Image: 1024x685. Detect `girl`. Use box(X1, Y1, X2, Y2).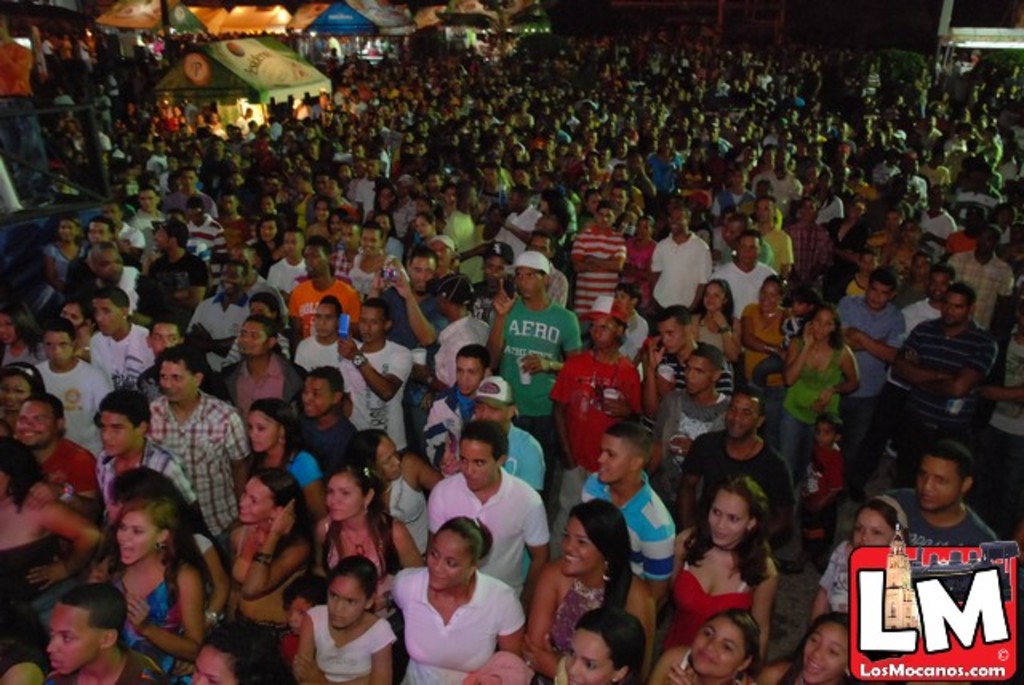
box(302, 192, 325, 237).
